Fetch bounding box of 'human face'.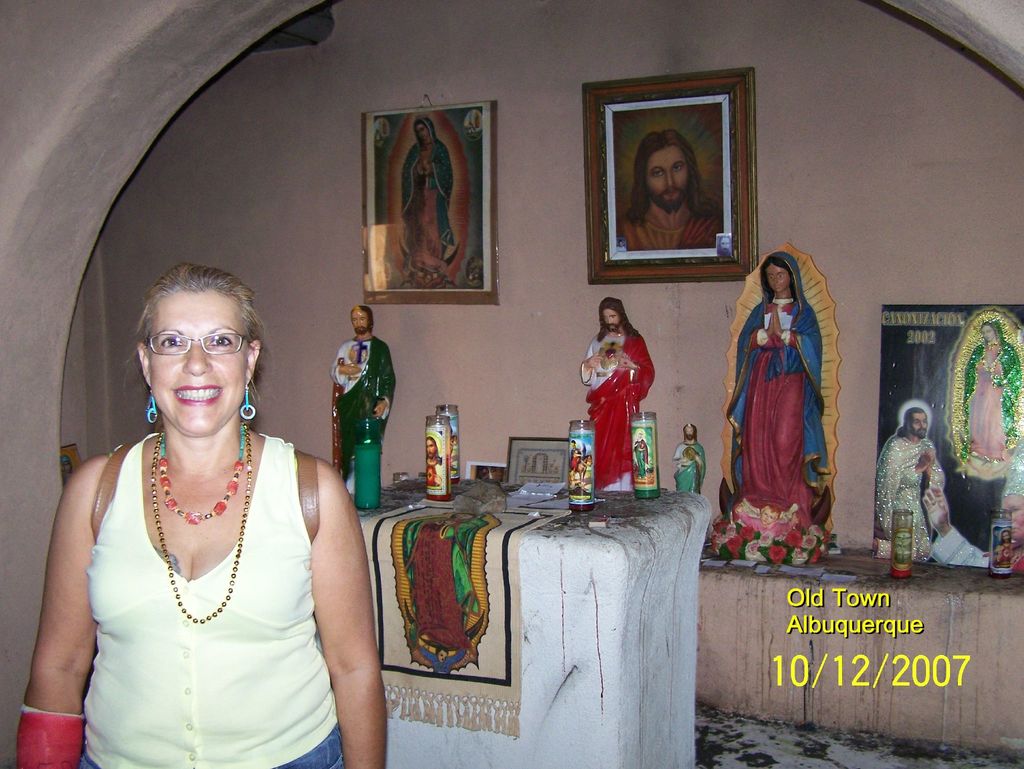
Bbox: 415,126,425,141.
